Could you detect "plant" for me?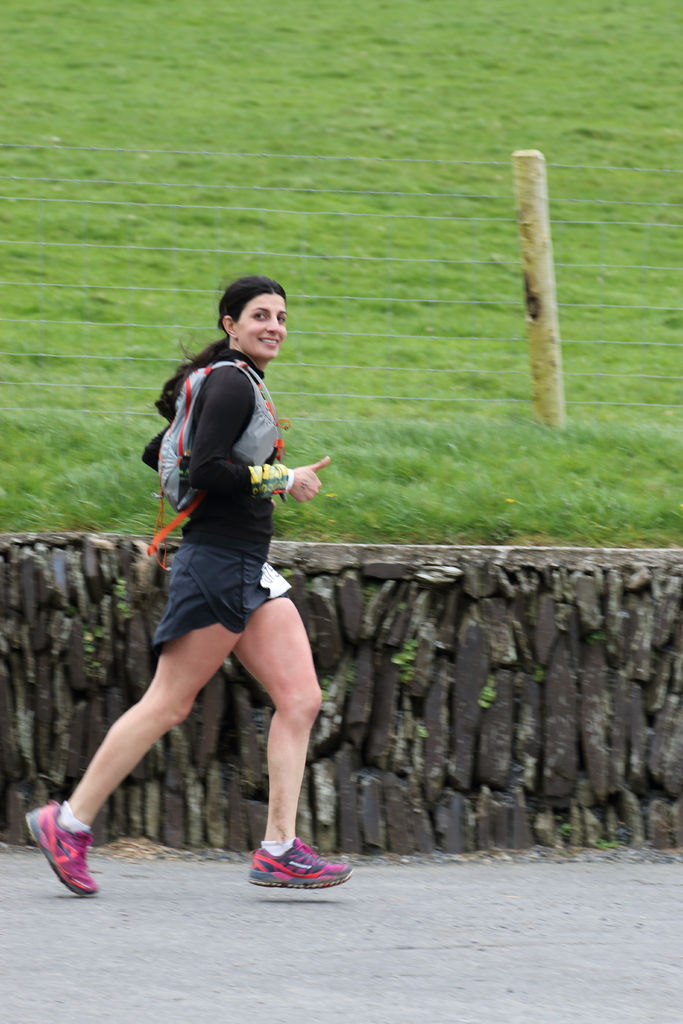
Detection result: [left=117, top=569, right=129, bottom=621].
